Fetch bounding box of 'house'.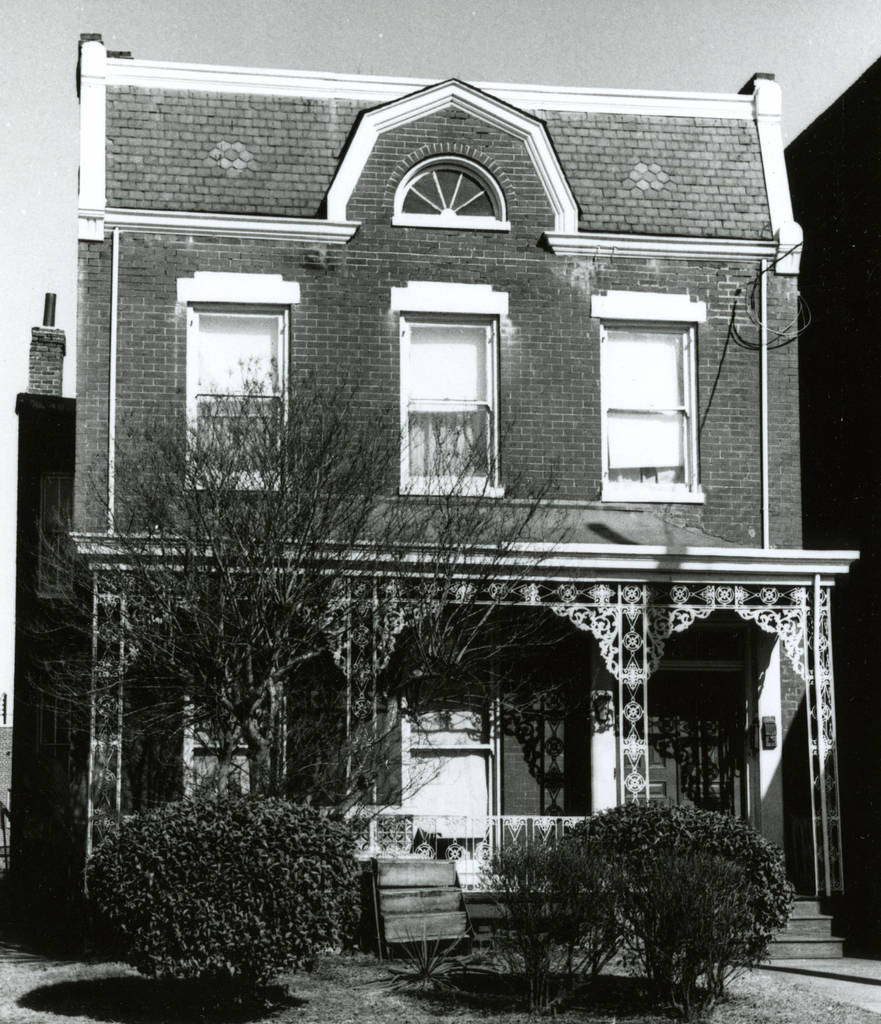
Bbox: box(59, 0, 823, 934).
